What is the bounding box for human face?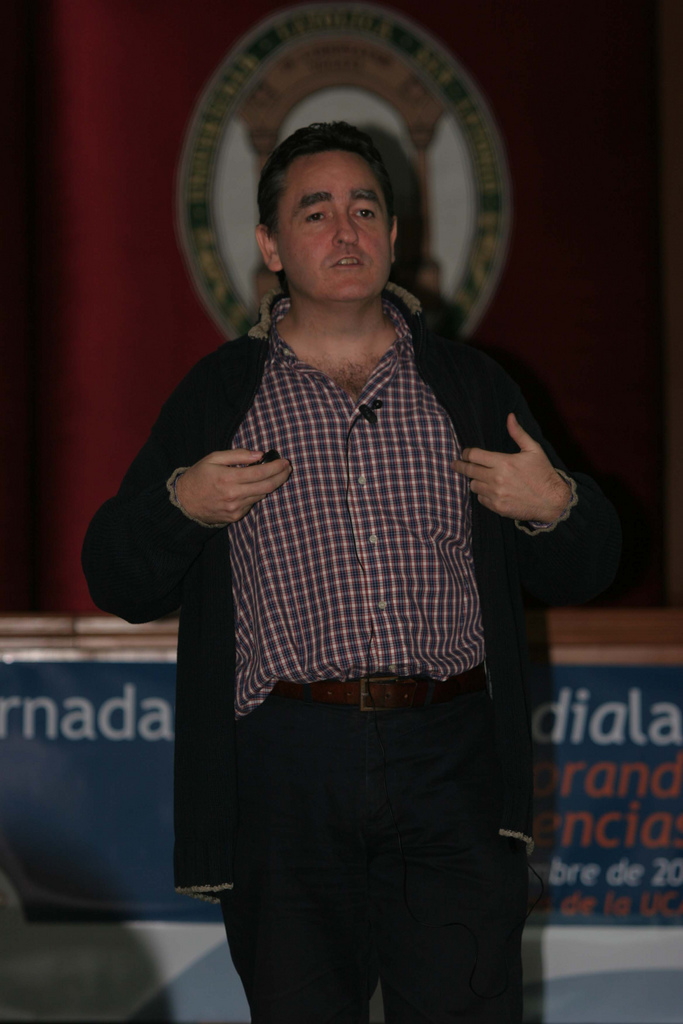
(x1=276, y1=154, x2=388, y2=305).
